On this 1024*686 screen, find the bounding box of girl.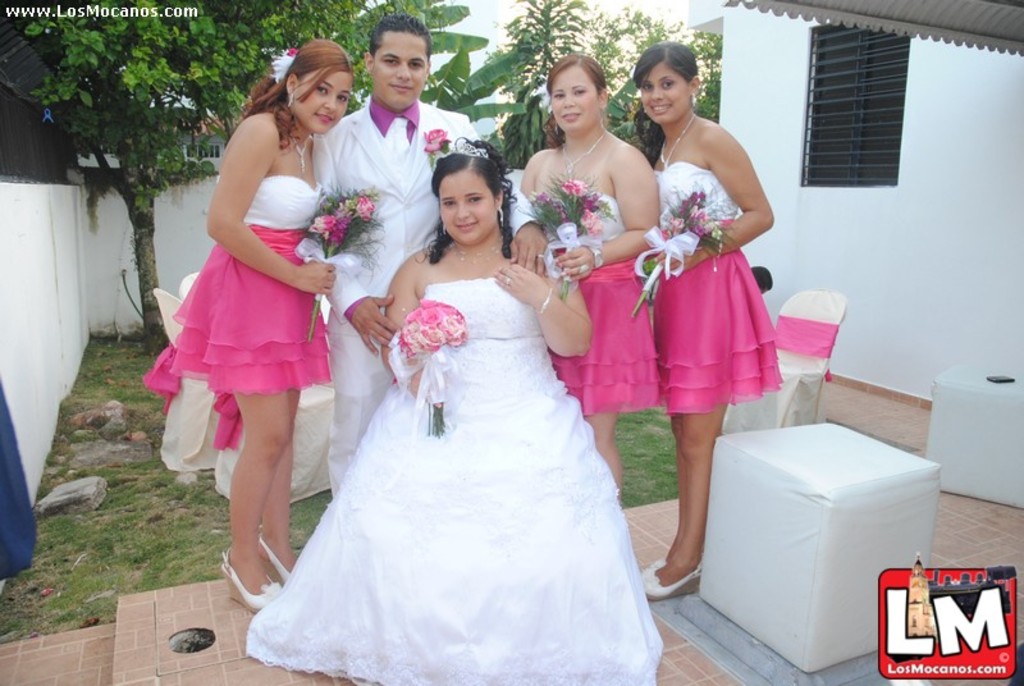
Bounding box: Rect(246, 134, 664, 685).
